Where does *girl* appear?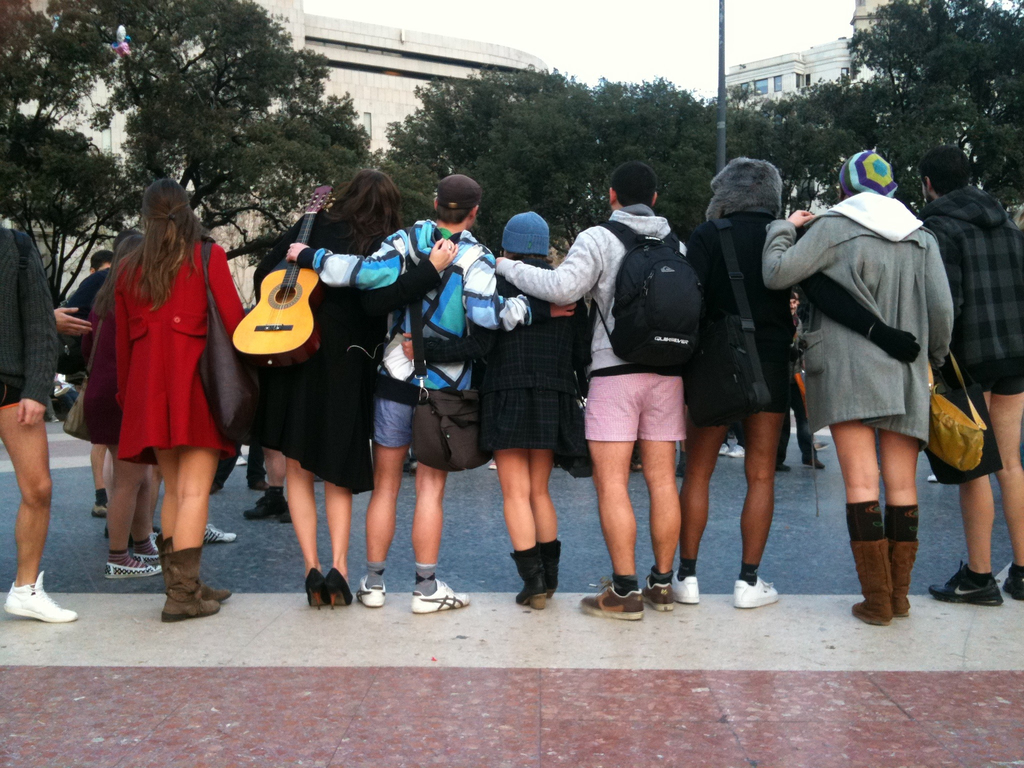
Appears at x1=124, y1=180, x2=255, y2=621.
